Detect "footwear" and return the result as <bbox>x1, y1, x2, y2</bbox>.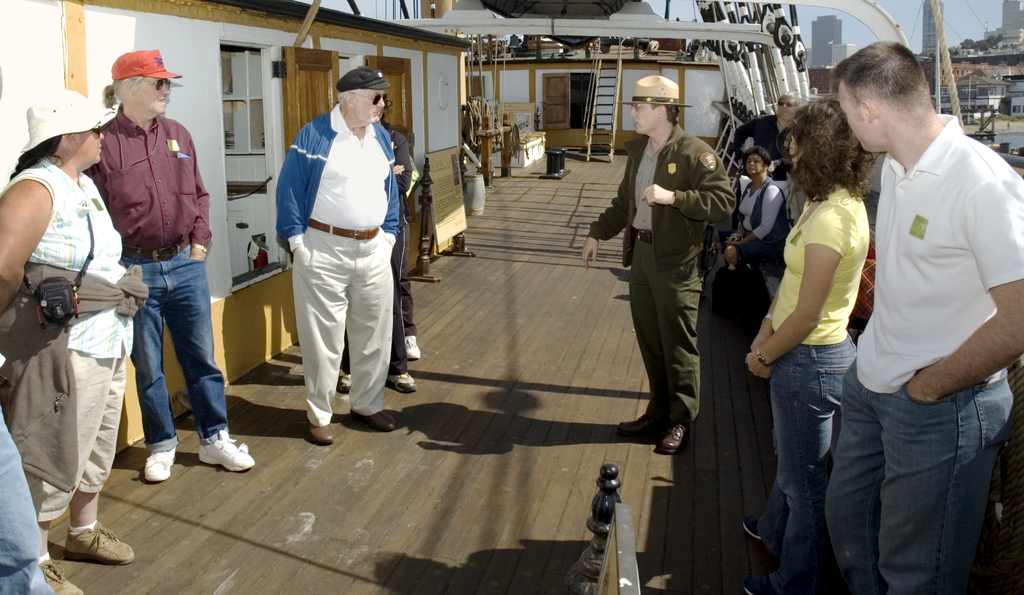
<bbox>388, 371, 416, 392</bbox>.
